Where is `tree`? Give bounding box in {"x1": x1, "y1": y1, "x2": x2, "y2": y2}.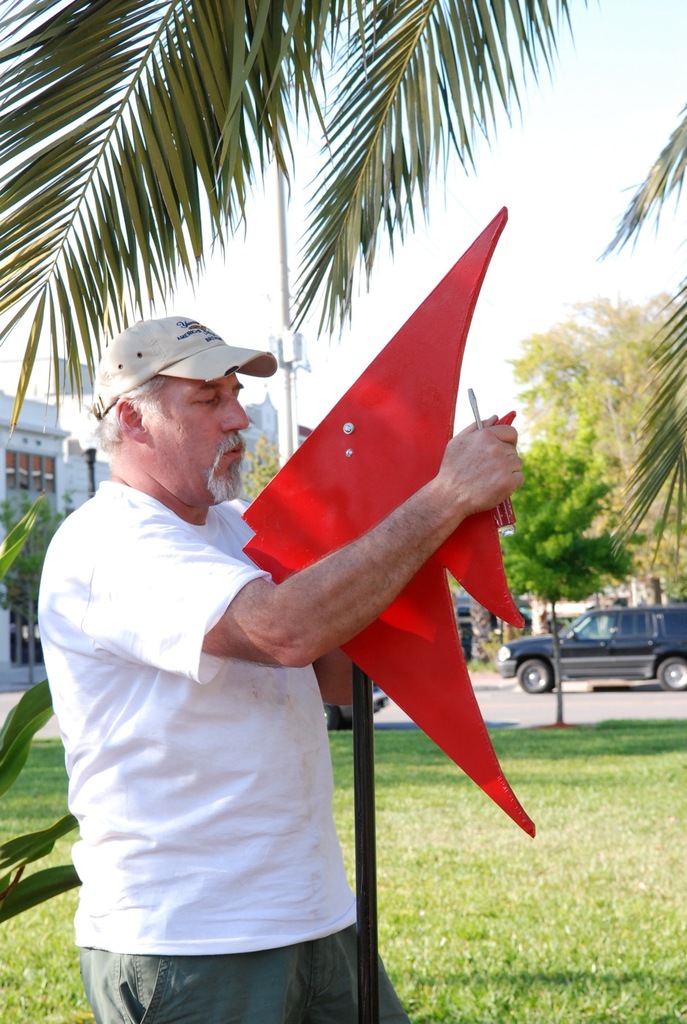
{"x1": 509, "y1": 291, "x2": 675, "y2": 601}.
